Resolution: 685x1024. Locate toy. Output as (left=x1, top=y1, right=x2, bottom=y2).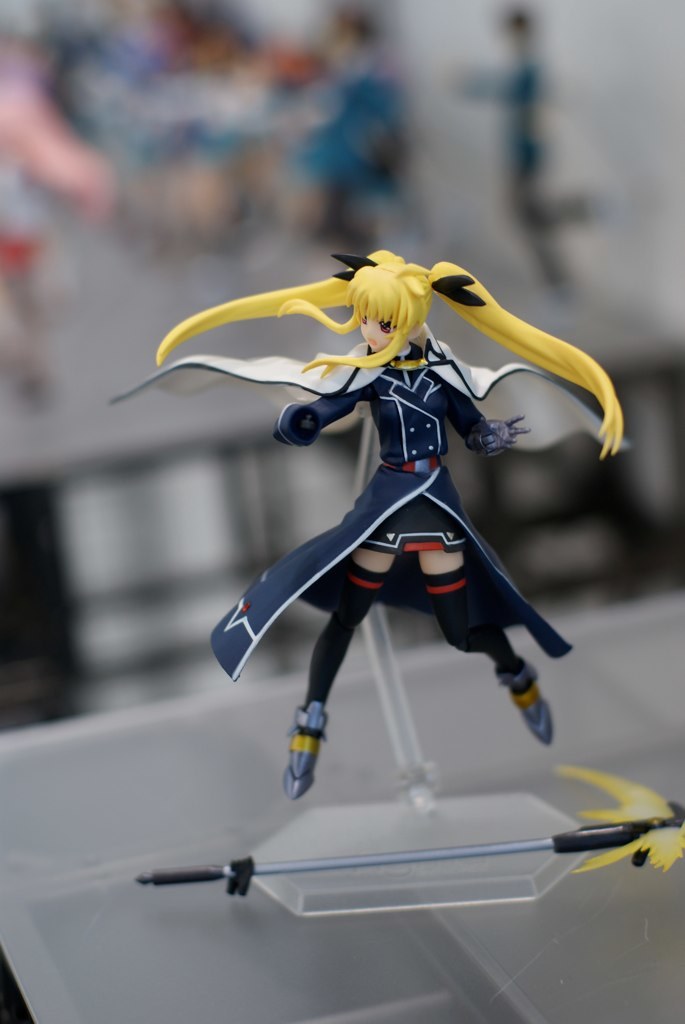
(left=463, top=9, right=598, bottom=324).
